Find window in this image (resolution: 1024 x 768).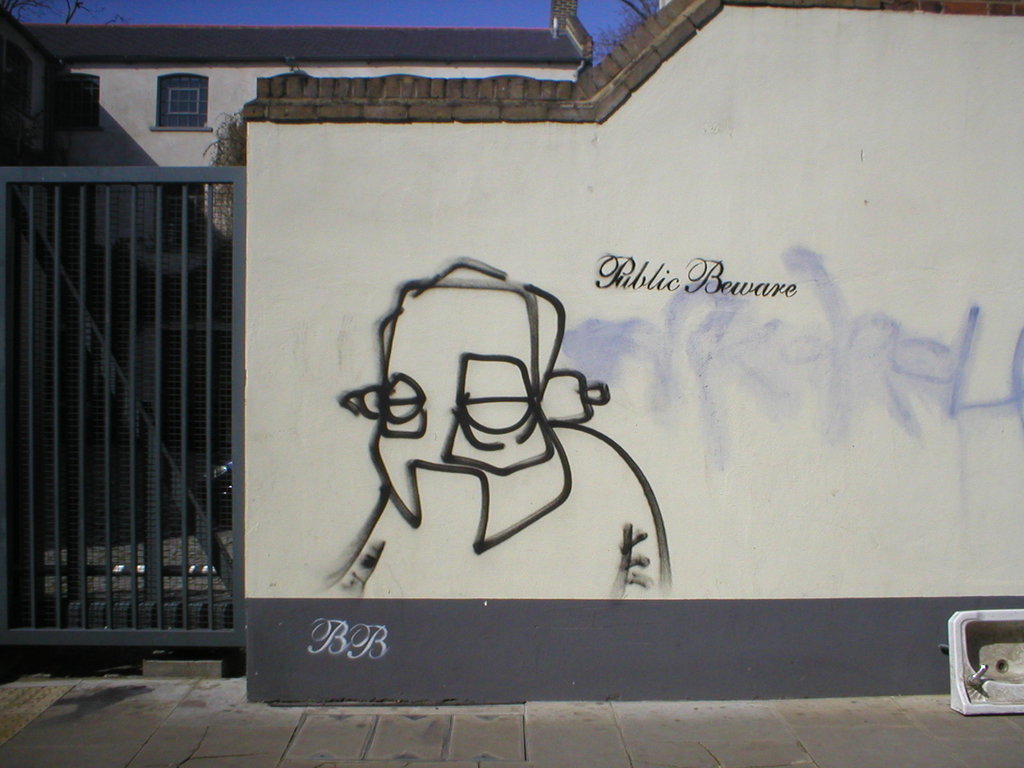
bbox=(159, 72, 204, 127).
